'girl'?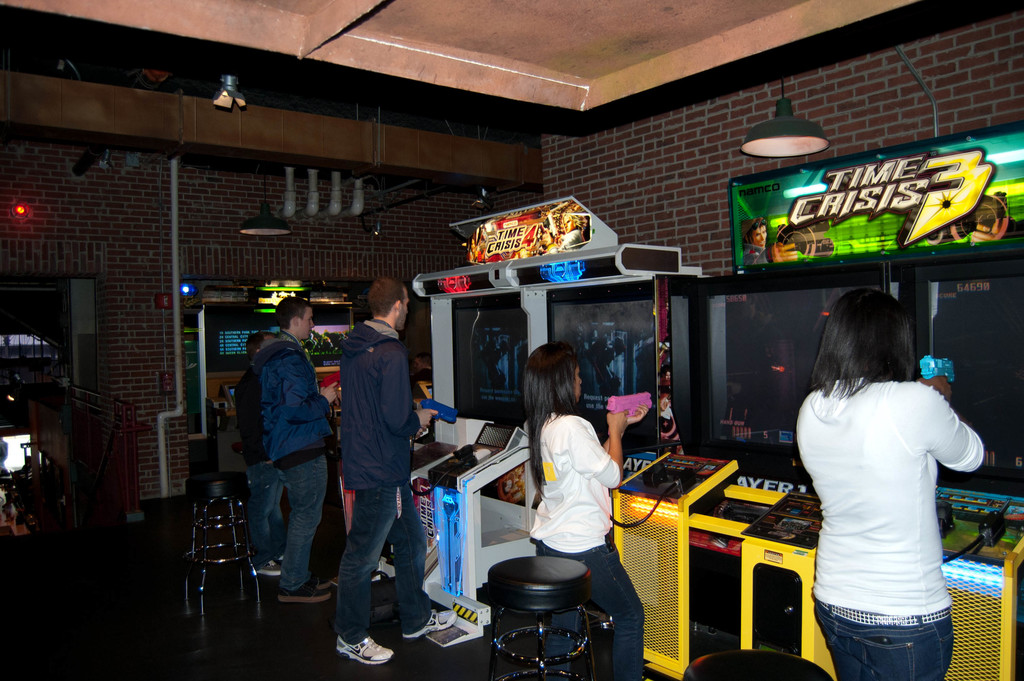
Rect(792, 288, 984, 680)
